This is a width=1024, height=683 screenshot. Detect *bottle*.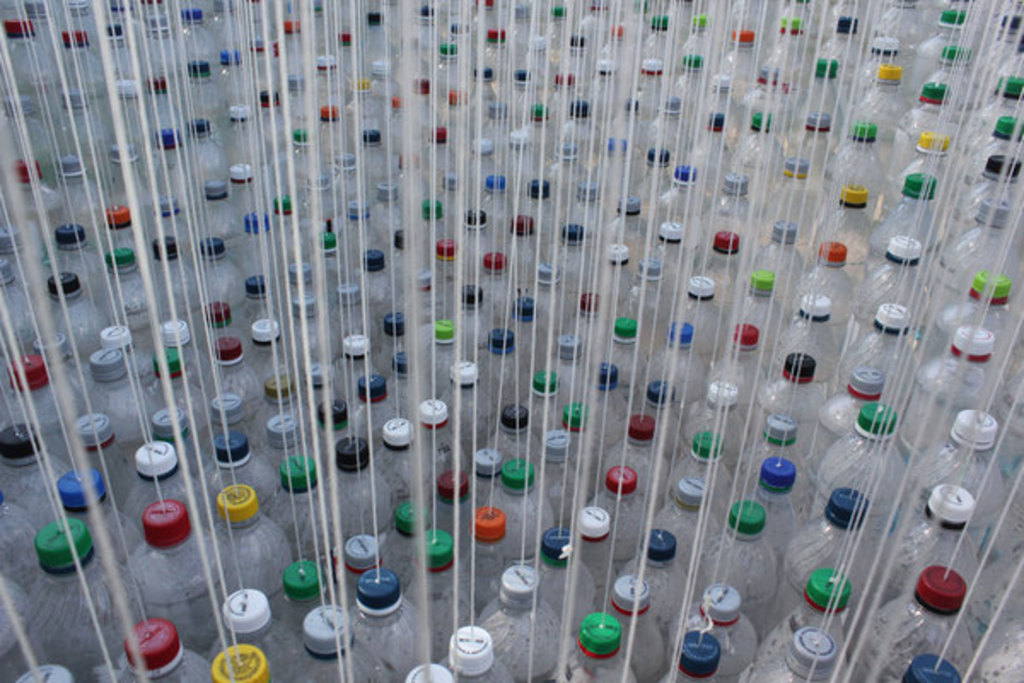
463:133:498:207.
